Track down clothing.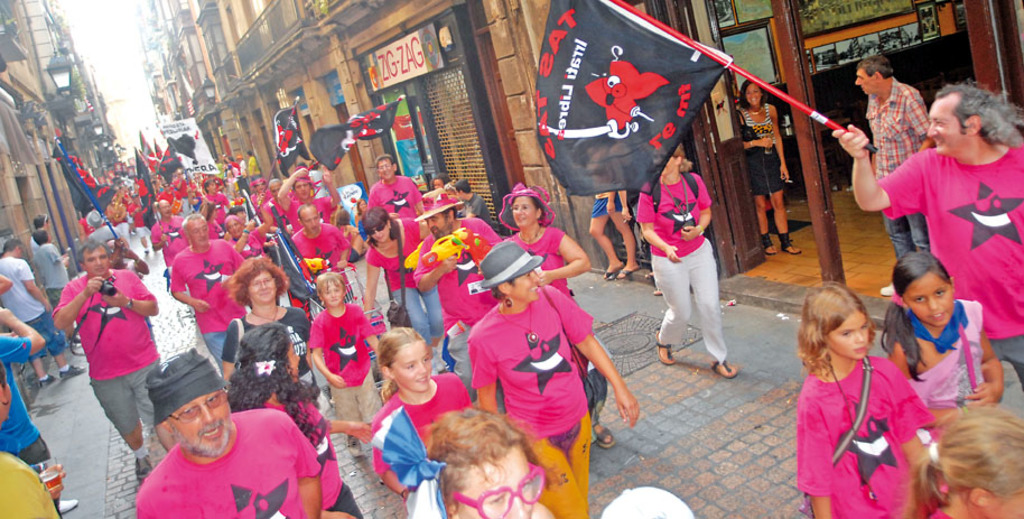
Tracked to bbox(801, 333, 930, 504).
